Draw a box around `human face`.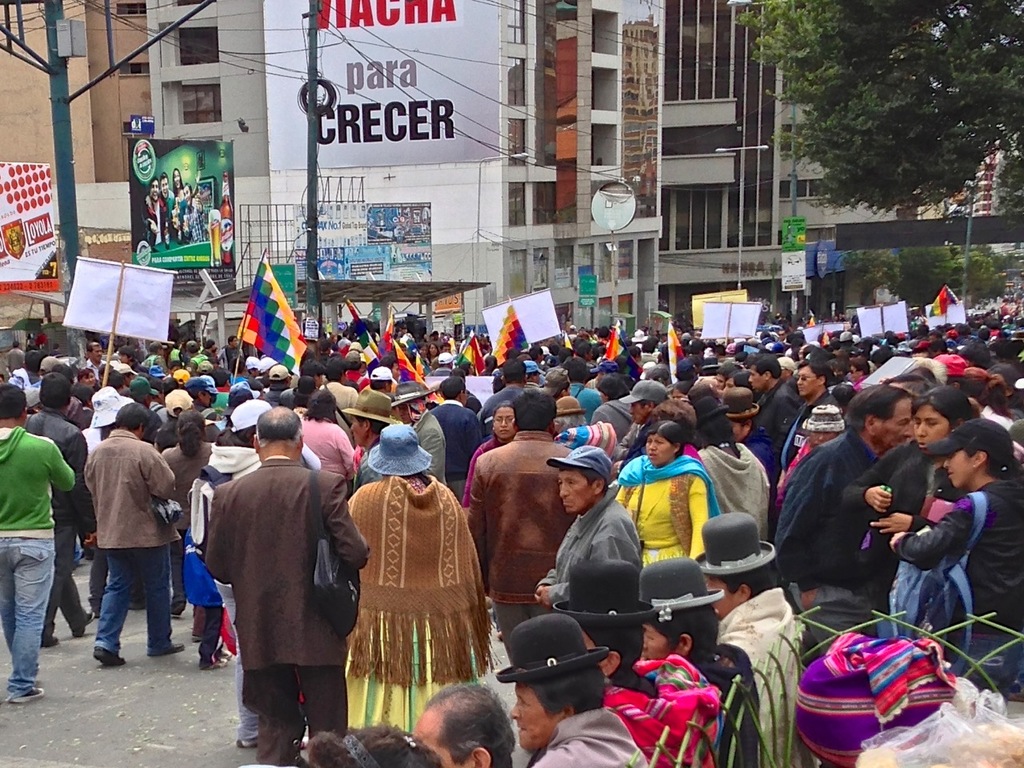
bbox=(90, 346, 100, 354).
